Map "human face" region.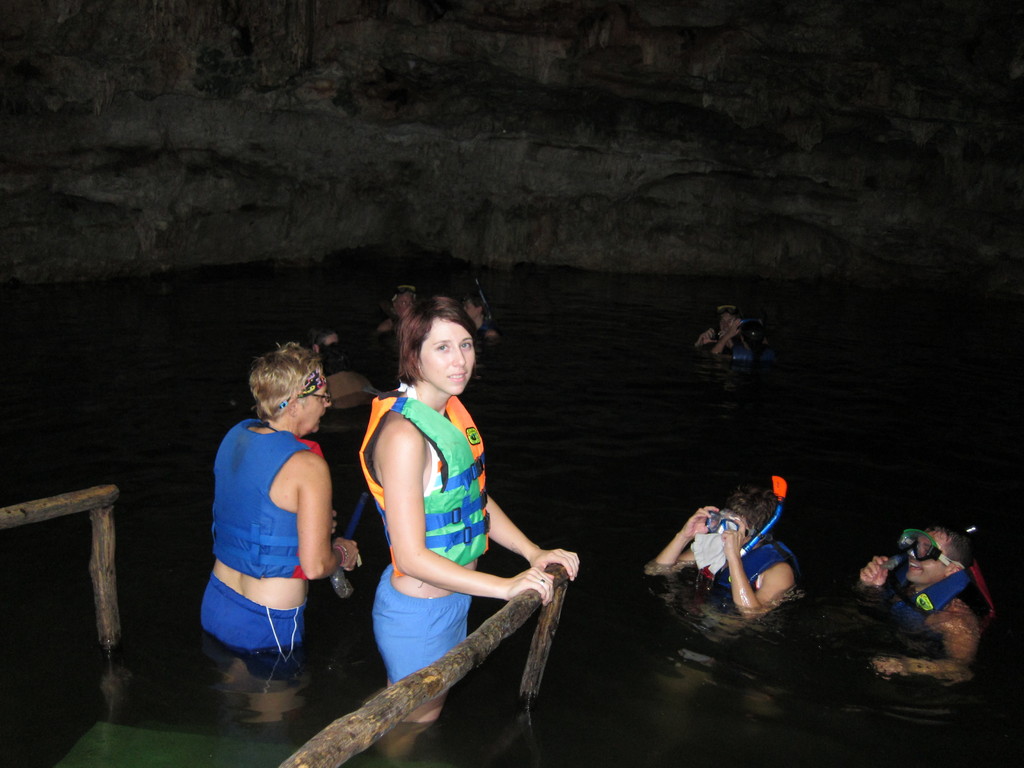
Mapped to 726/314/736/330.
